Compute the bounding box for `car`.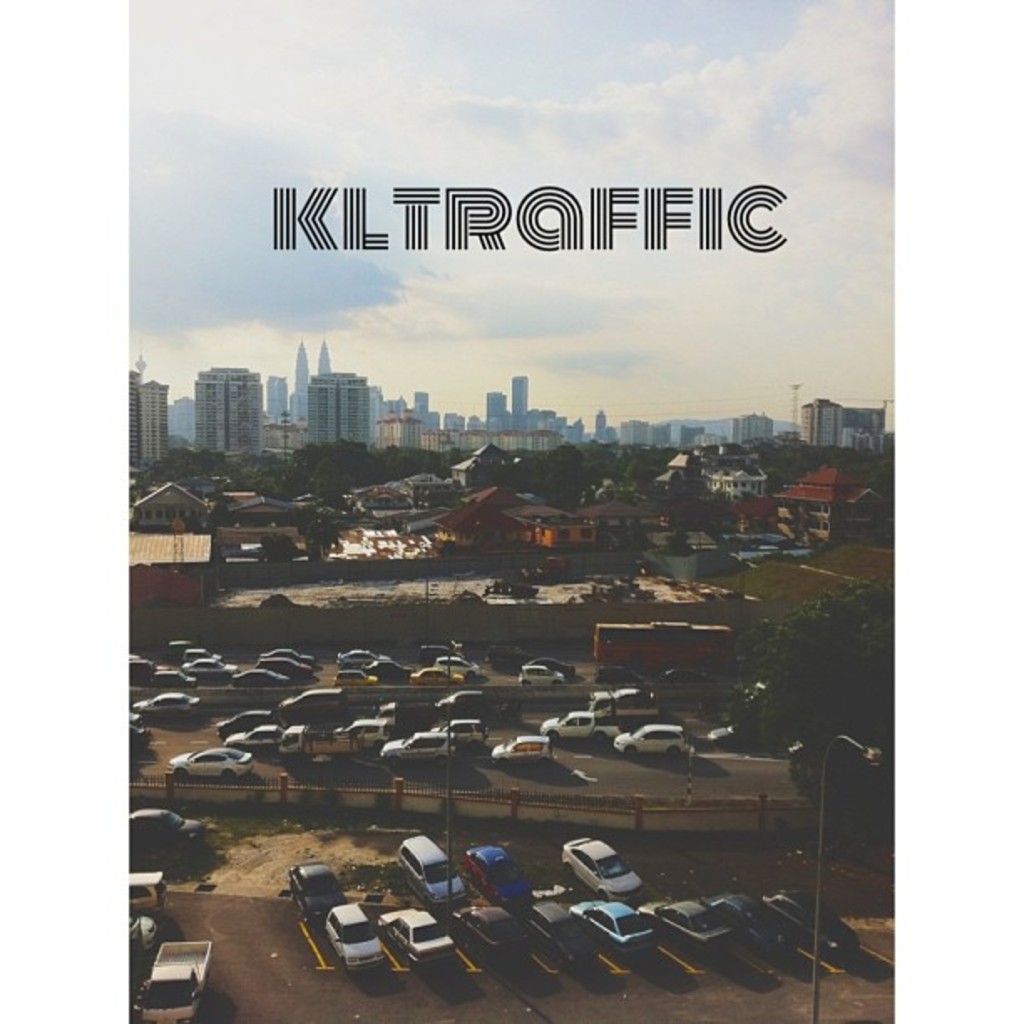
pyautogui.locateOnScreen(485, 728, 559, 763).
